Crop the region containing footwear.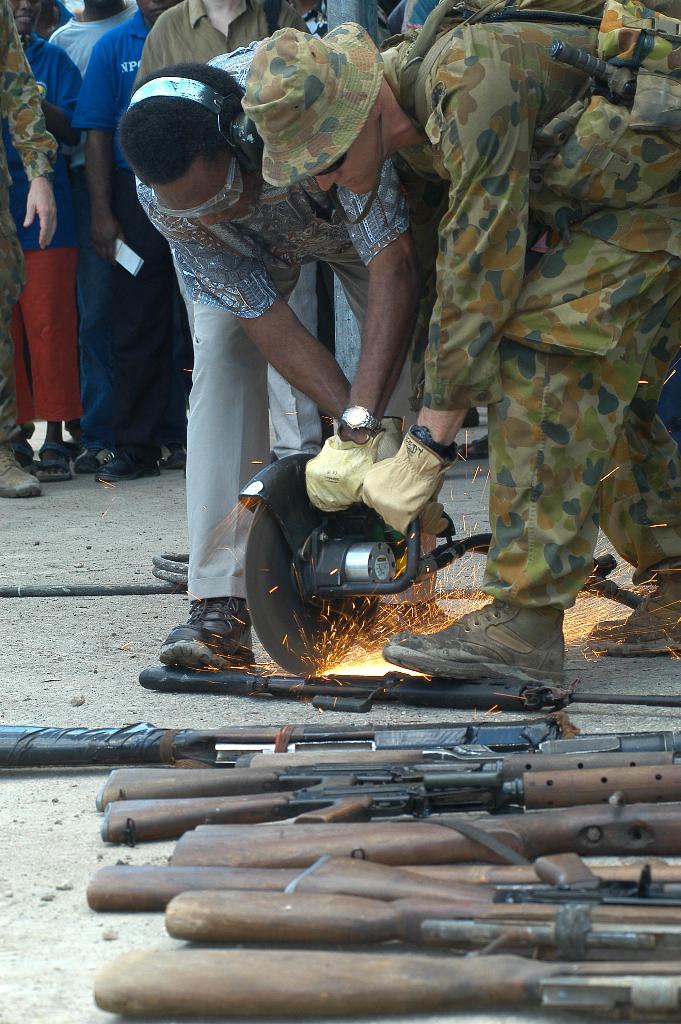
Crop region: 156,595,254,664.
